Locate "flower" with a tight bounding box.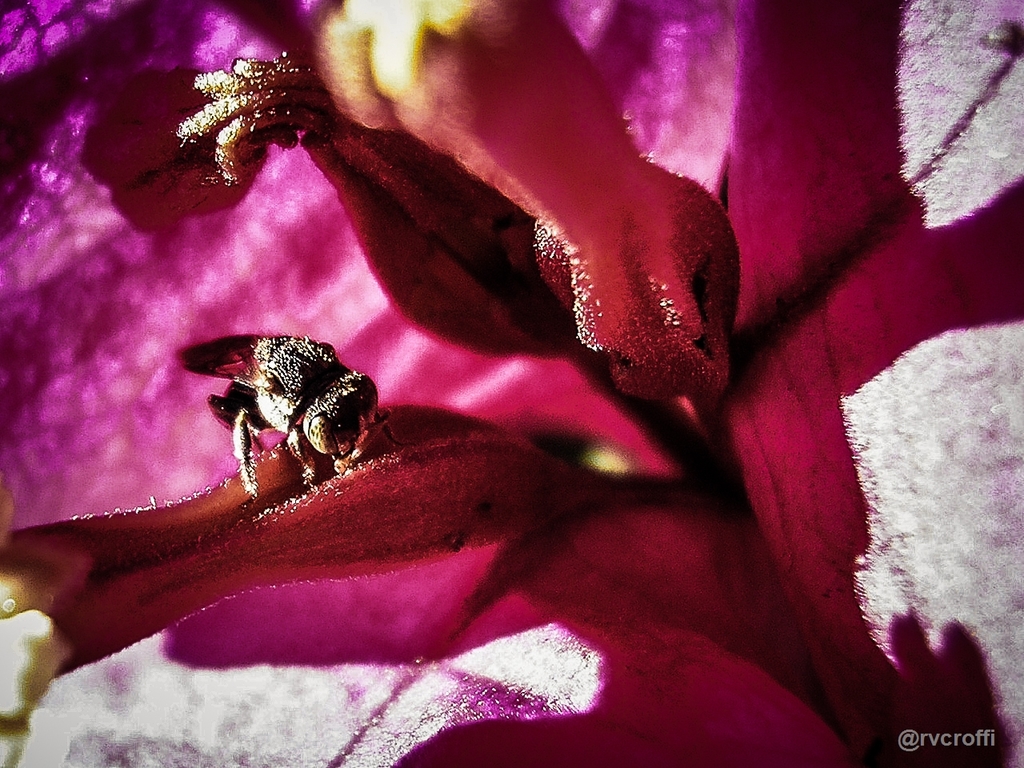
region(0, 0, 1021, 767).
